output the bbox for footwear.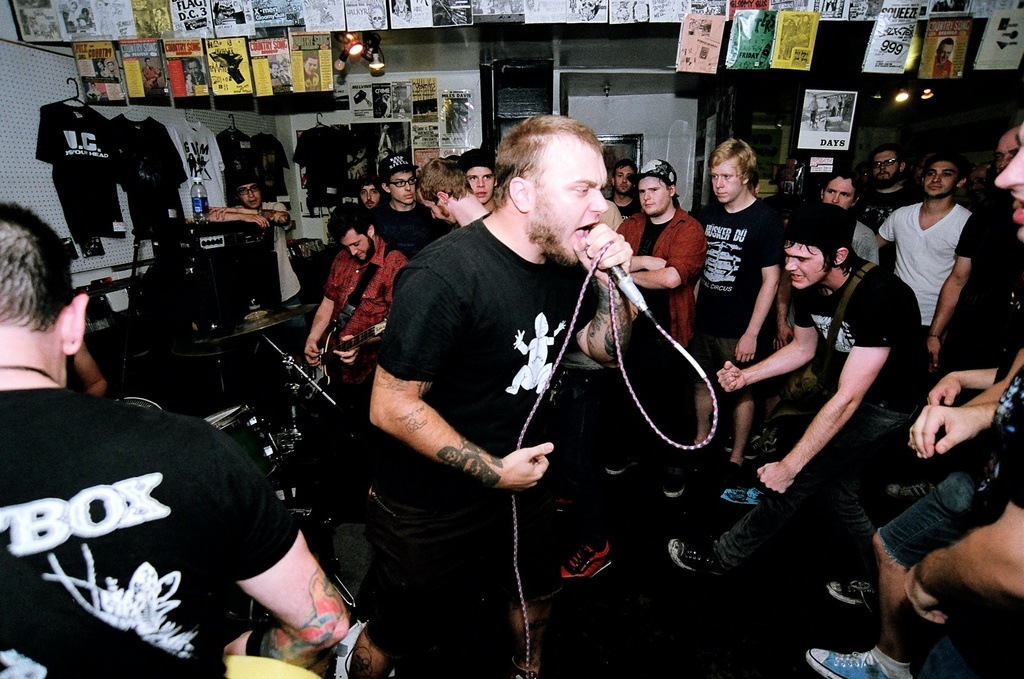
box=[560, 549, 606, 577].
